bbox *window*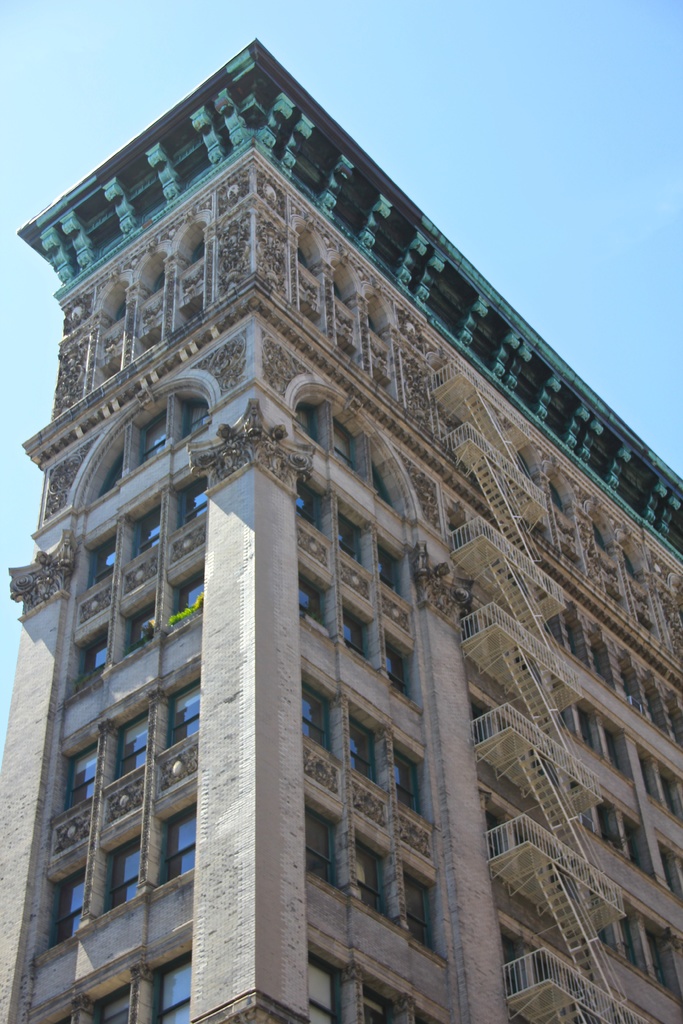
left=165, top=803, right=194, bottom=882
